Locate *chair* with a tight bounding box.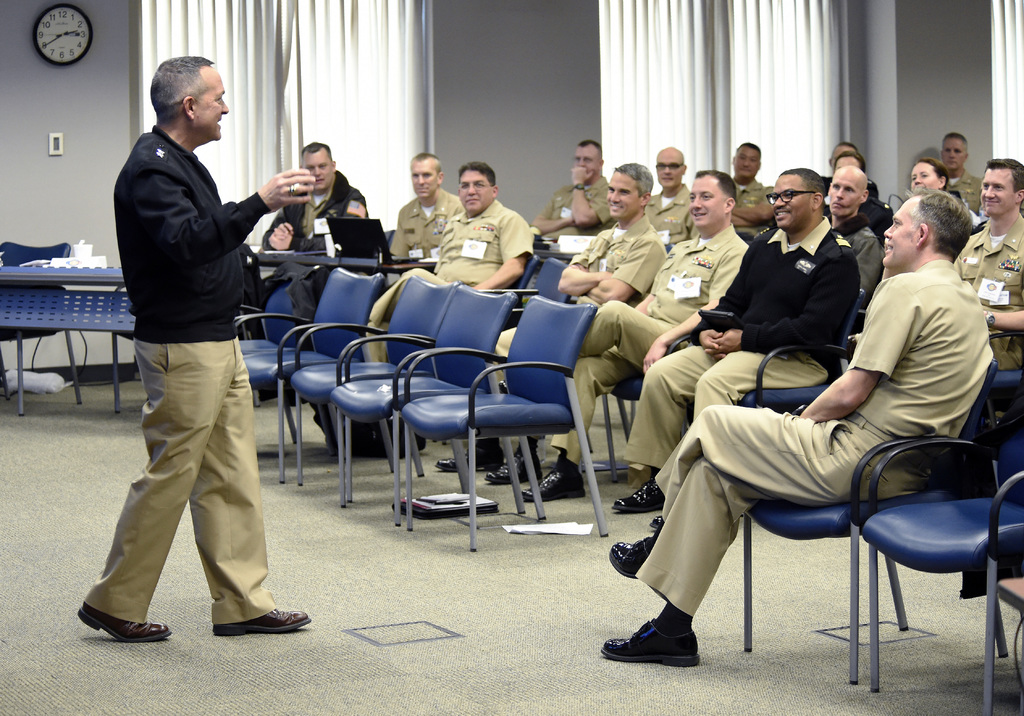
<box>862,405,1023,715</box>.
